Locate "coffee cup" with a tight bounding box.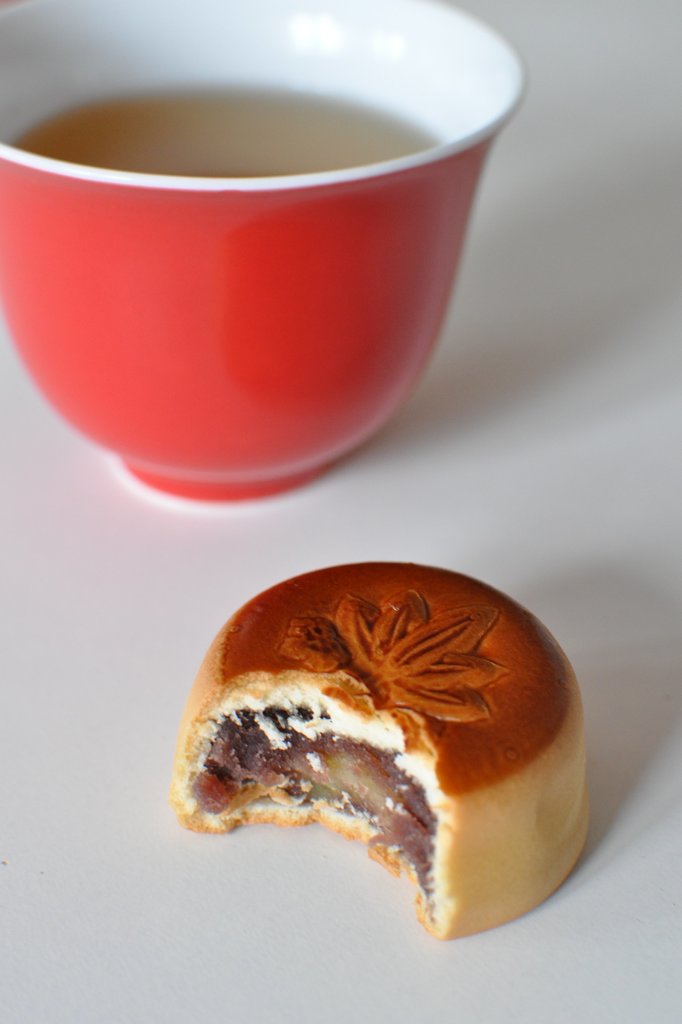
{"x1": 0, "y1": 0, "x2": 533, "y2": 509}.
